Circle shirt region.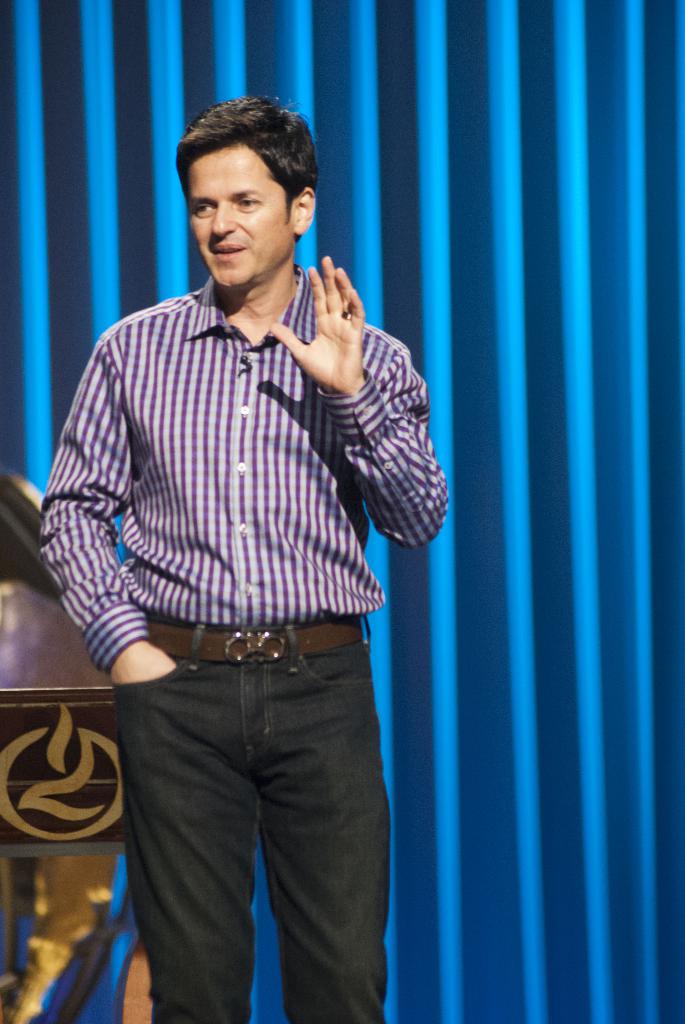
Region: 56/224/425/691.
